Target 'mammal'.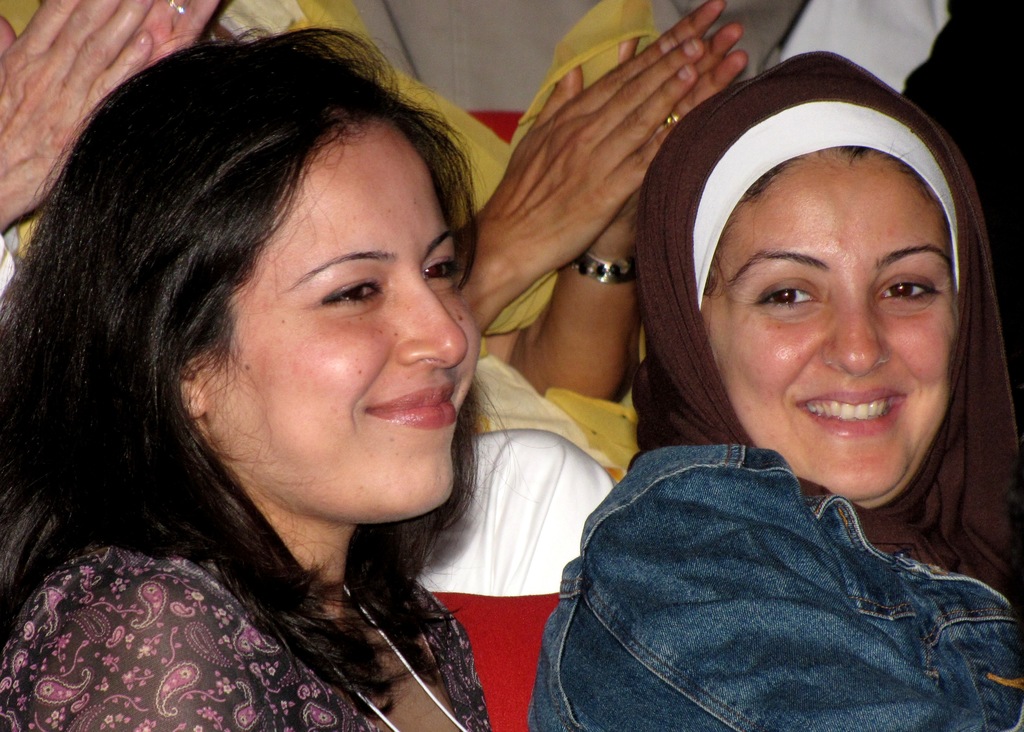
Target region: detection(661, 0, 955, 92).
